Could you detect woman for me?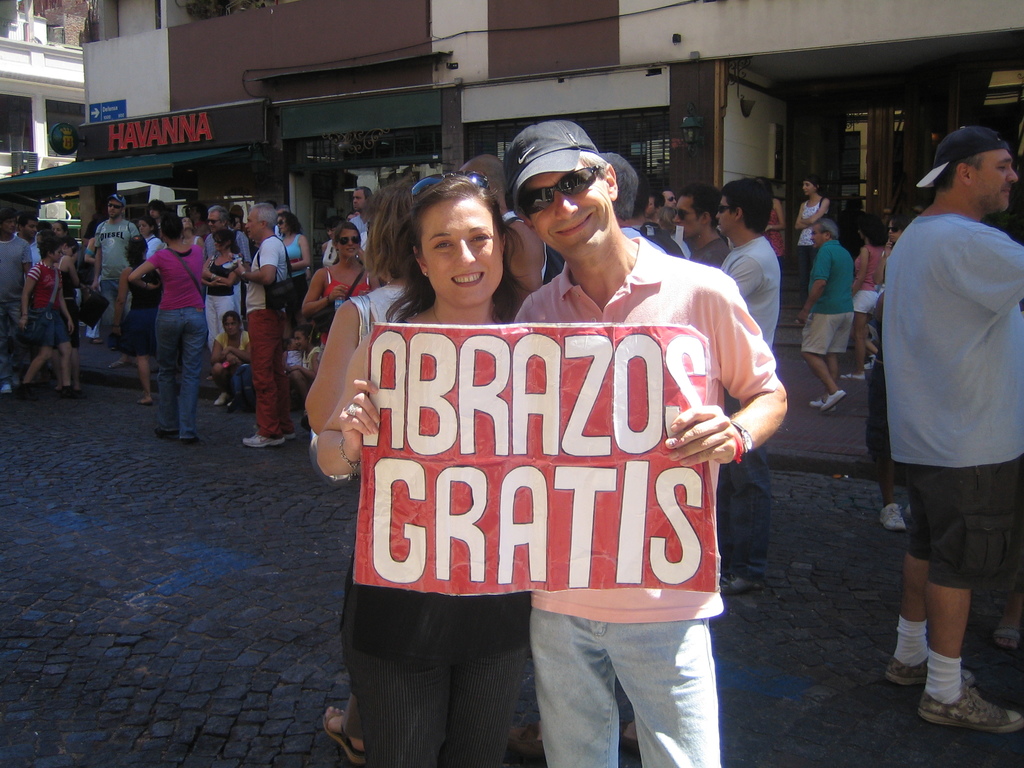
Detection result: bbox=(313, 170, 530, 767).
